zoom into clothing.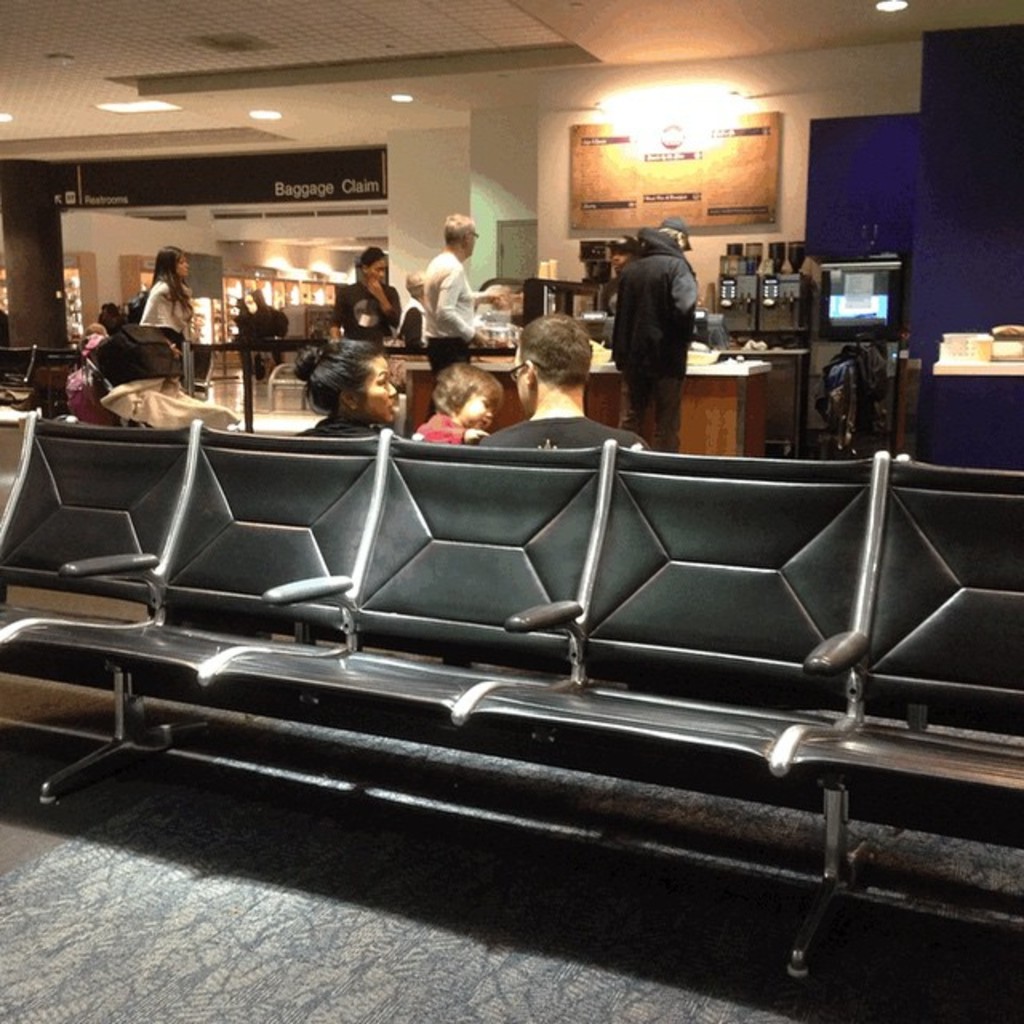
Zoom target: region(344, 253, 392, 333).
